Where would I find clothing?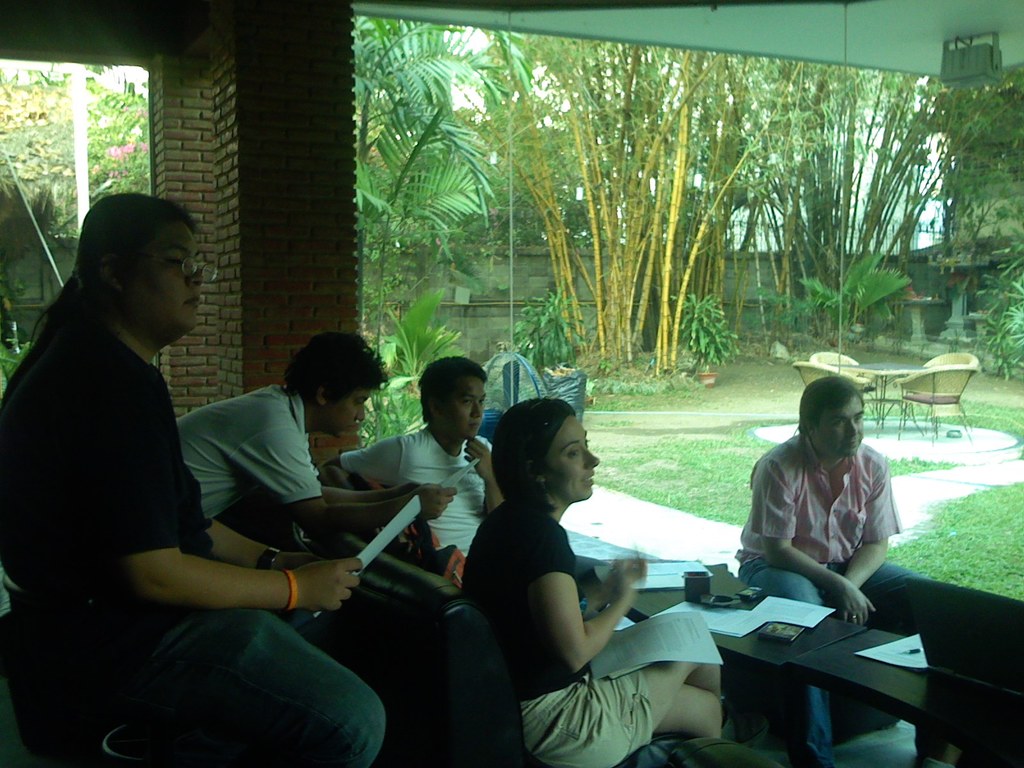
At (464, 490, 665, 767).
